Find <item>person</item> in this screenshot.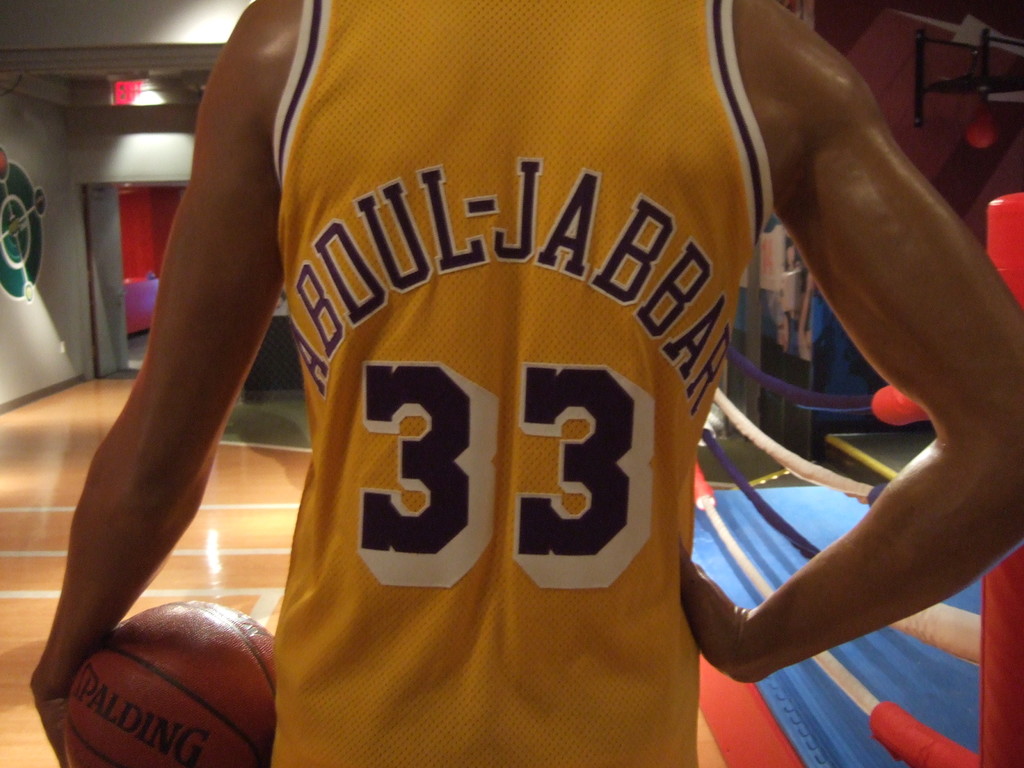
The bounding box for <item>person</item> is 35,0,1023,767.
